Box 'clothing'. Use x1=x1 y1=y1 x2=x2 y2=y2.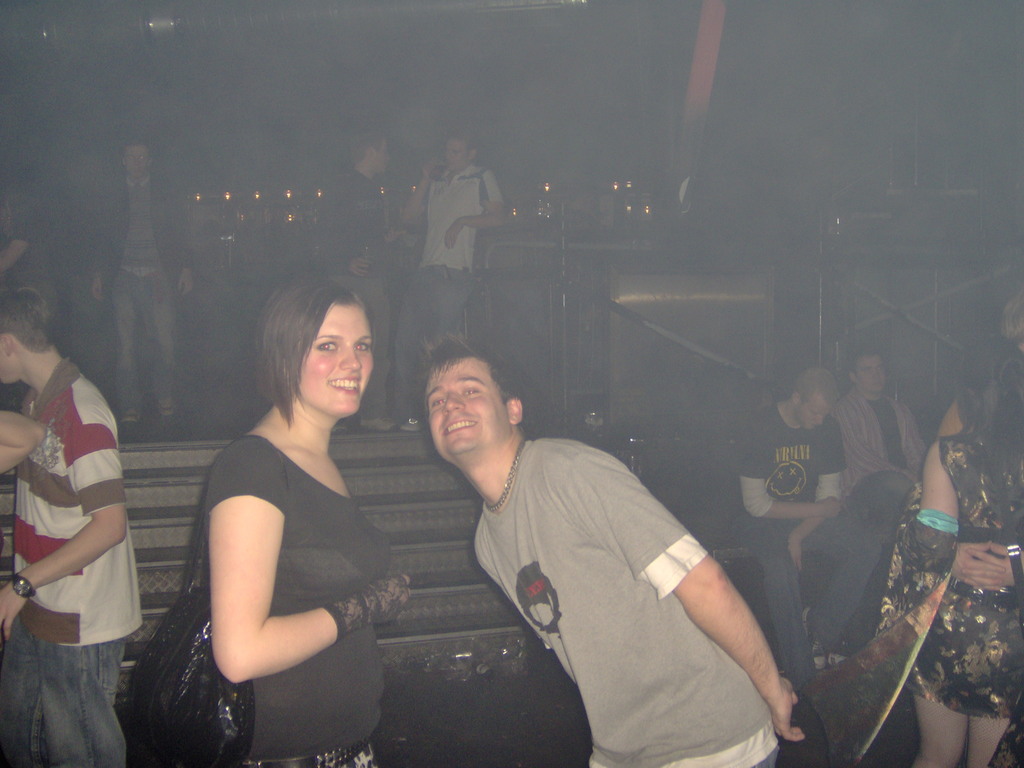
x1=394 y1=165 x2=501 y2=409.
